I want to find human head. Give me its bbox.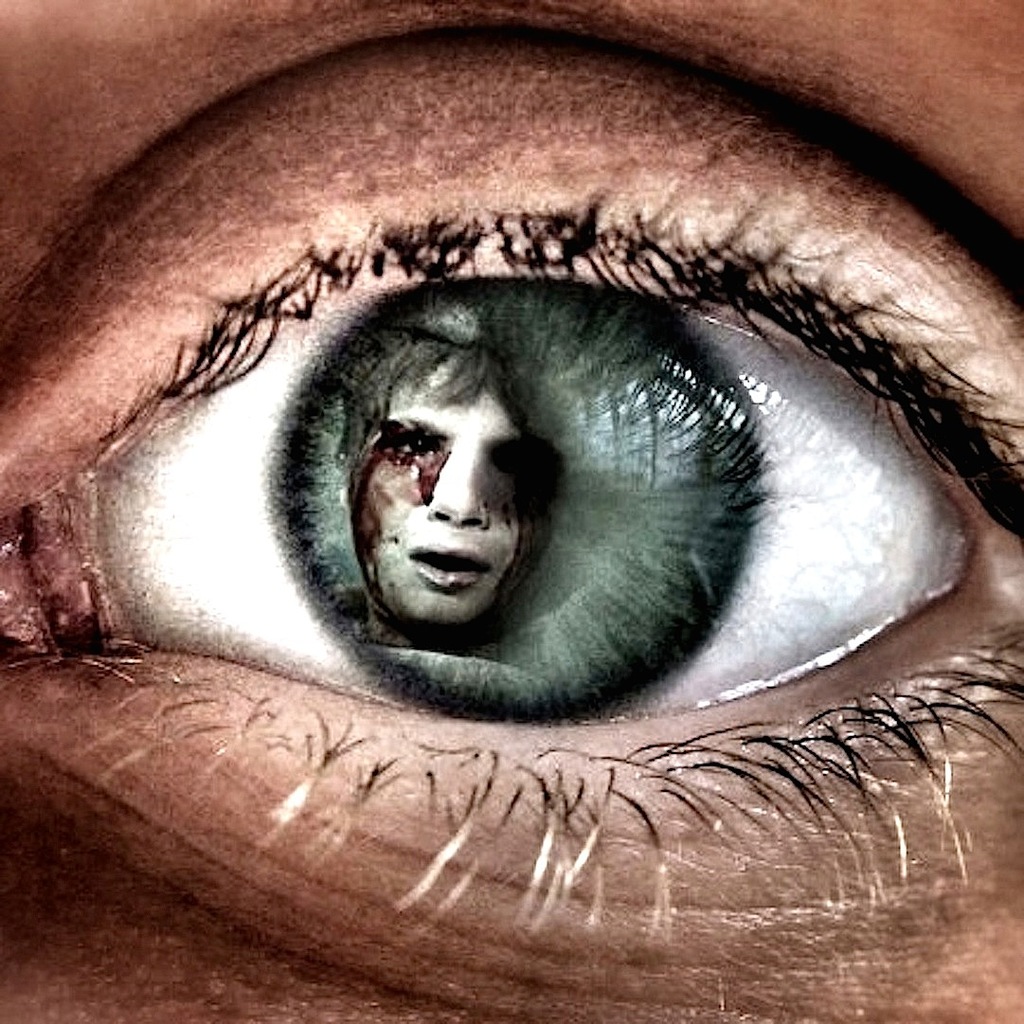
{"x1": 331, "y1": 331, "x2": 550, "y2": 634}.
